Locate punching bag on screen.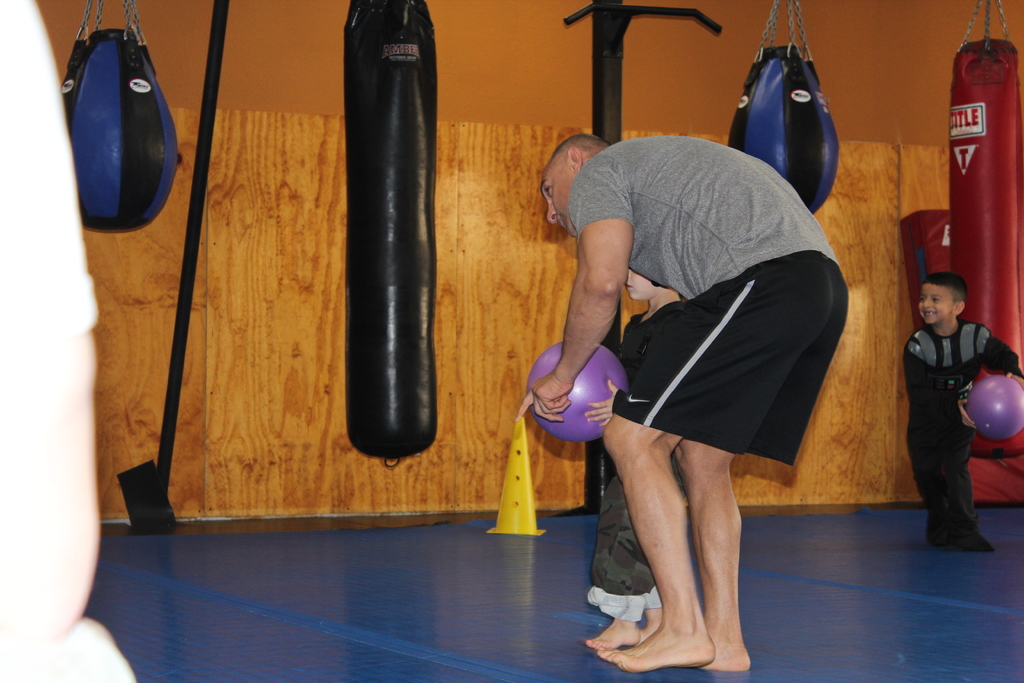
On screen at left=60, top=27, right=178, bottom=232.
